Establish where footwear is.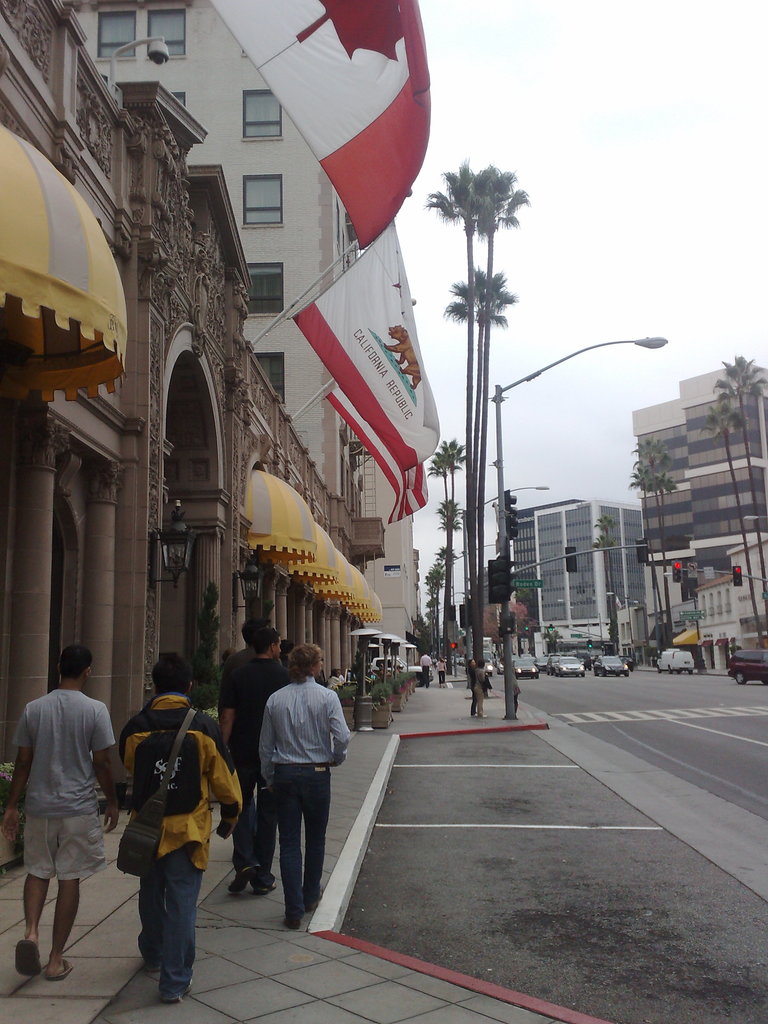
Established at [303,886,324,910].
